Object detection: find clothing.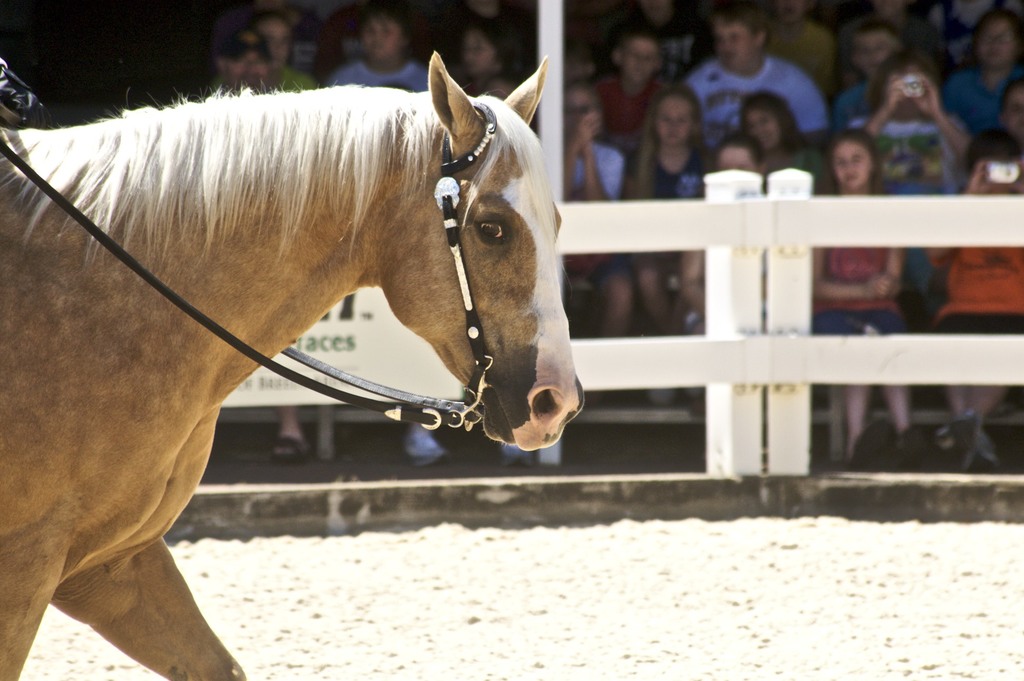
{"x1": 681, "y1": 49, "x2": 829, "y2": 174}.
